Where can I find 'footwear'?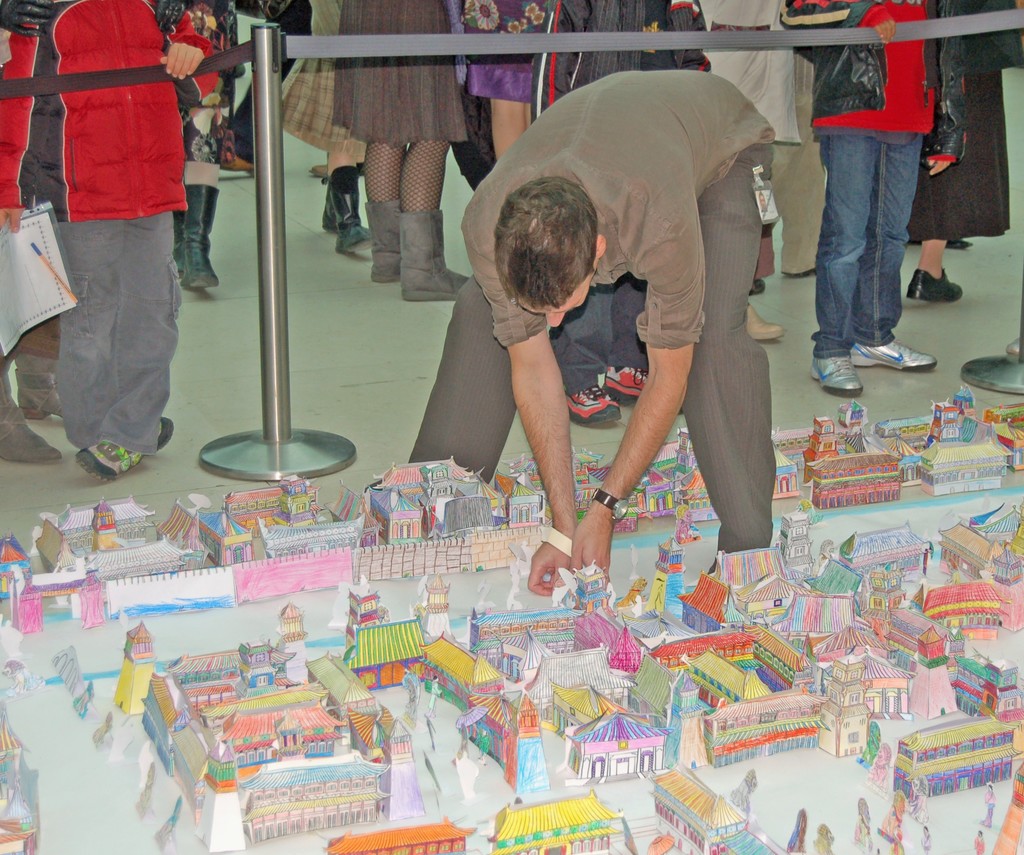
You can find it at {"x1": 76, "y1": 436, "x2": 143, "y2": 481}.
